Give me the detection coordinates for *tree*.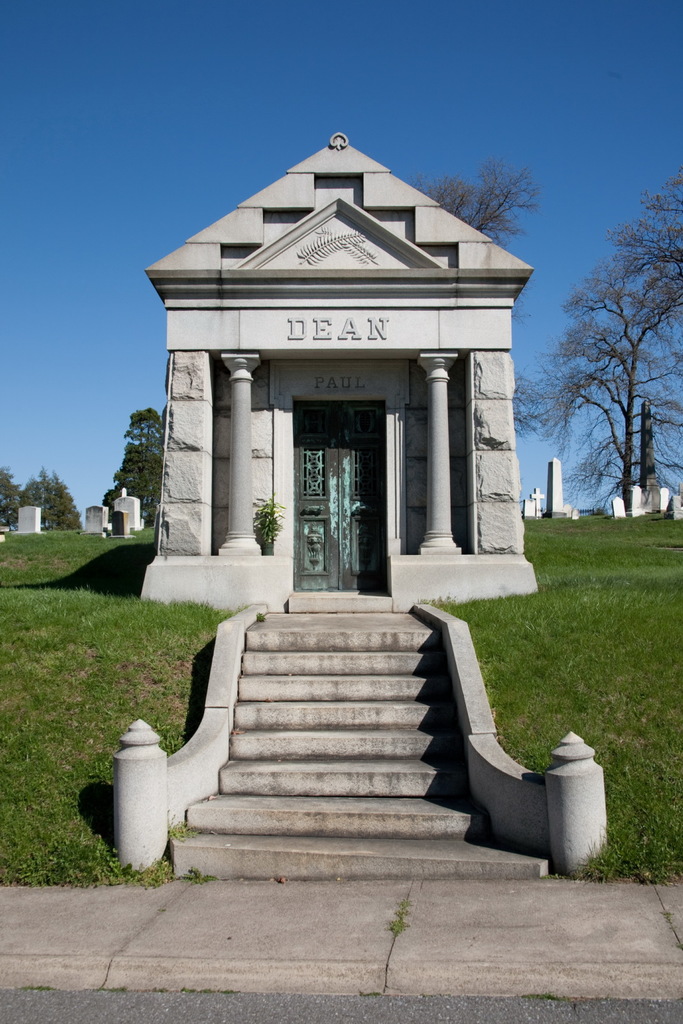
(412, 163, 543, 254).
